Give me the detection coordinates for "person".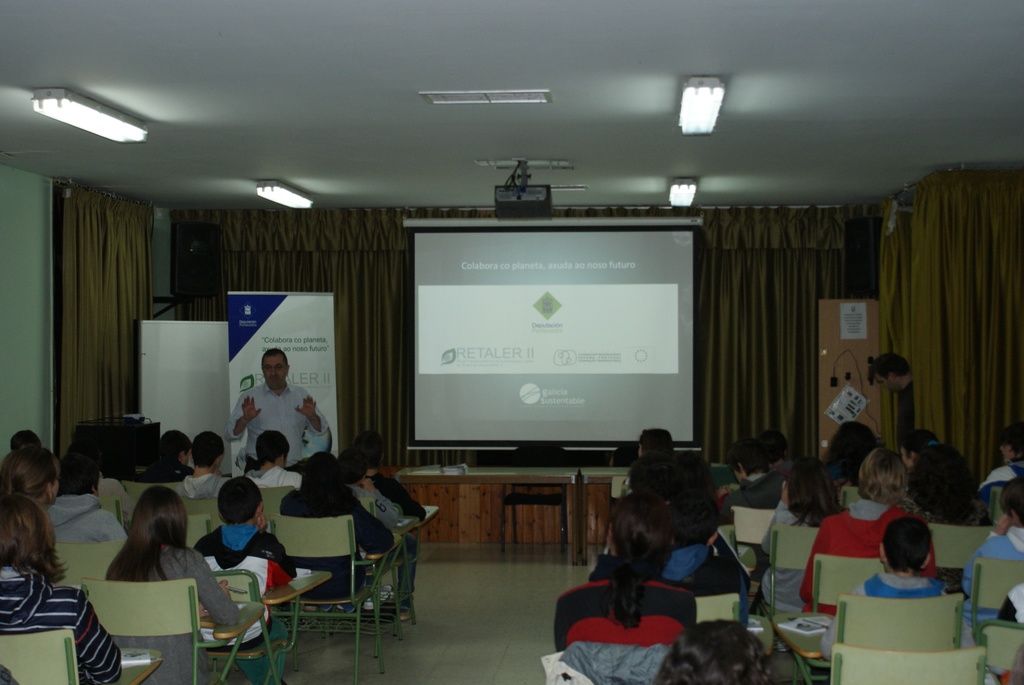
145/425/211/479.
